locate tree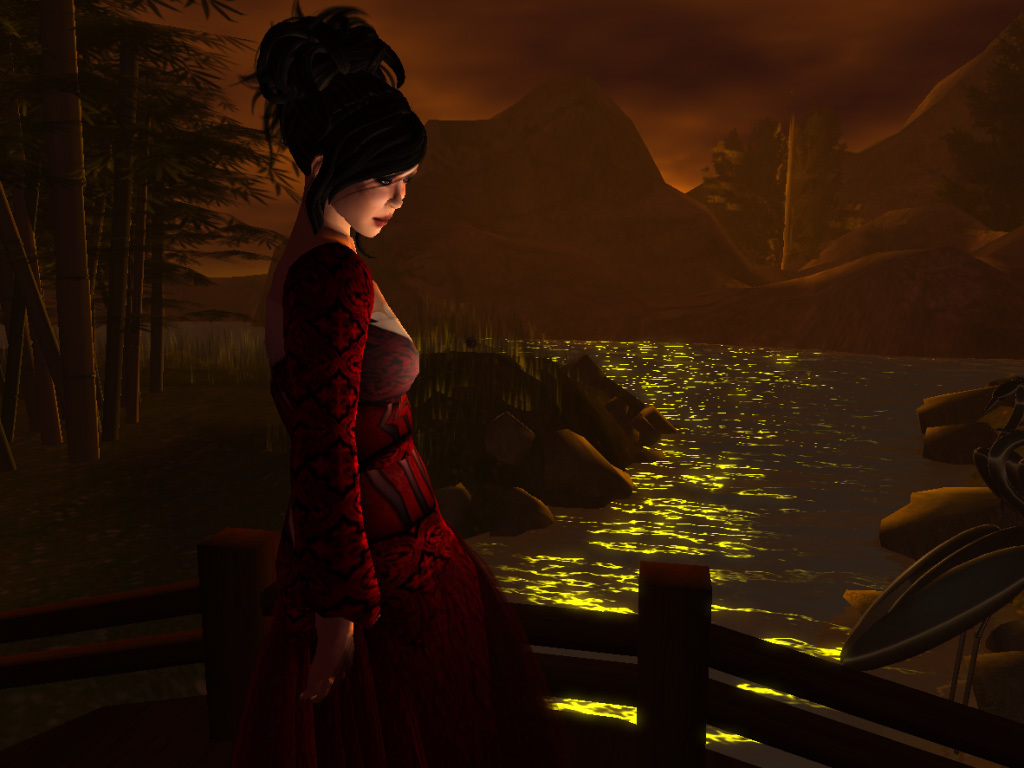
0,0,289,456
